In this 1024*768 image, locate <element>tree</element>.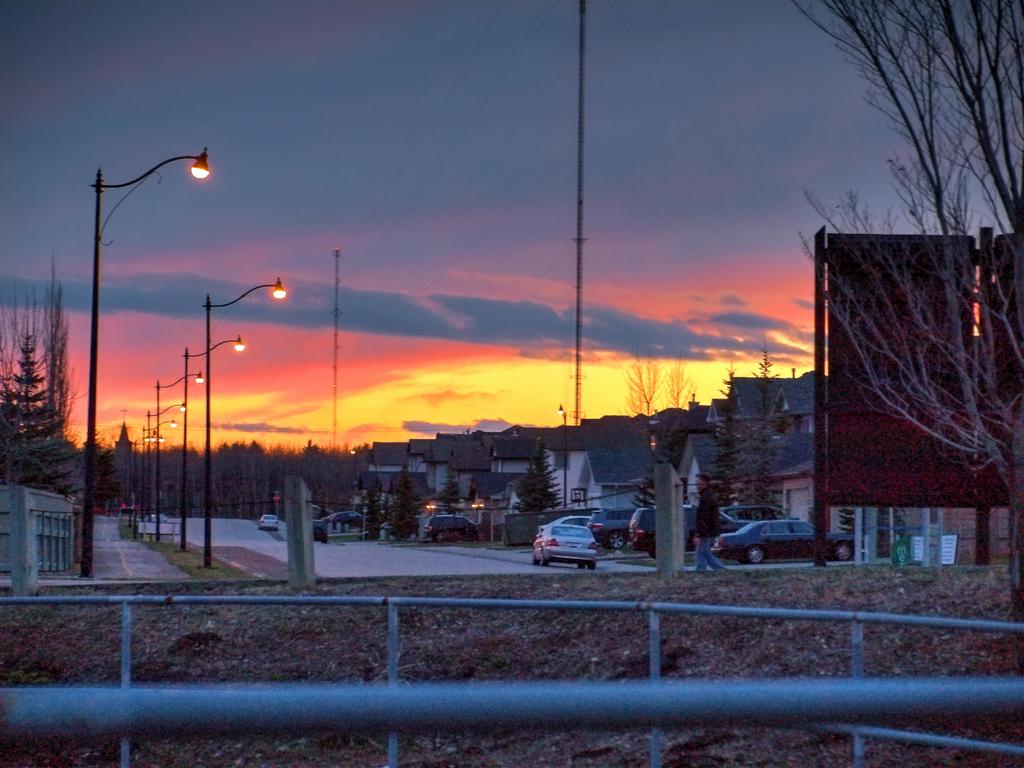
Bounding box: region(384, 460, 419, 541).
